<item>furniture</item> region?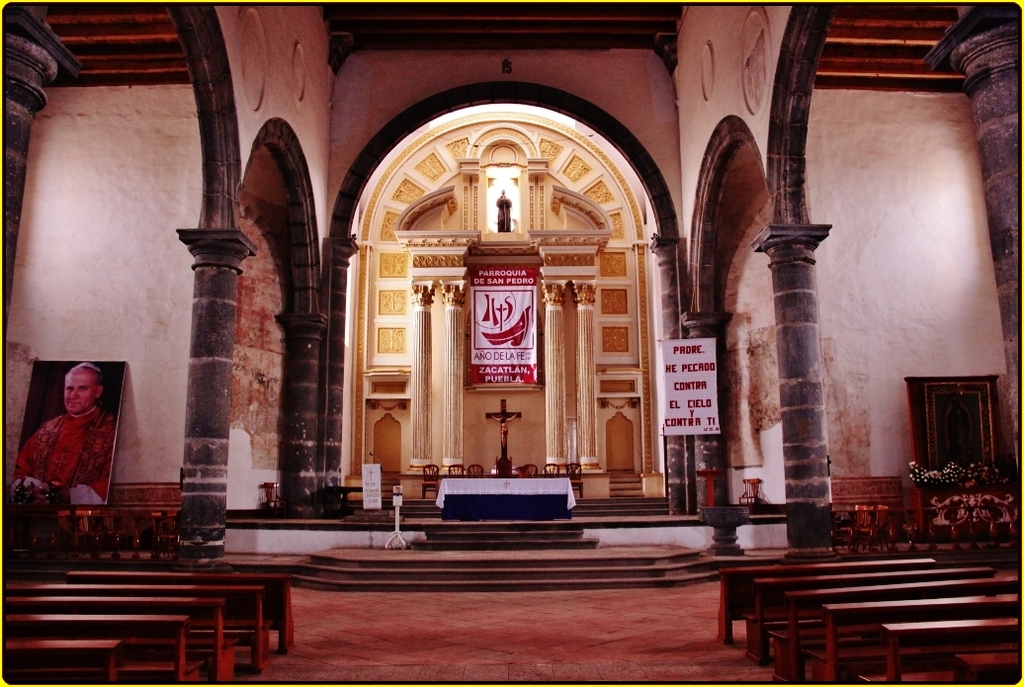
rect(827, 497, 857, 551)
